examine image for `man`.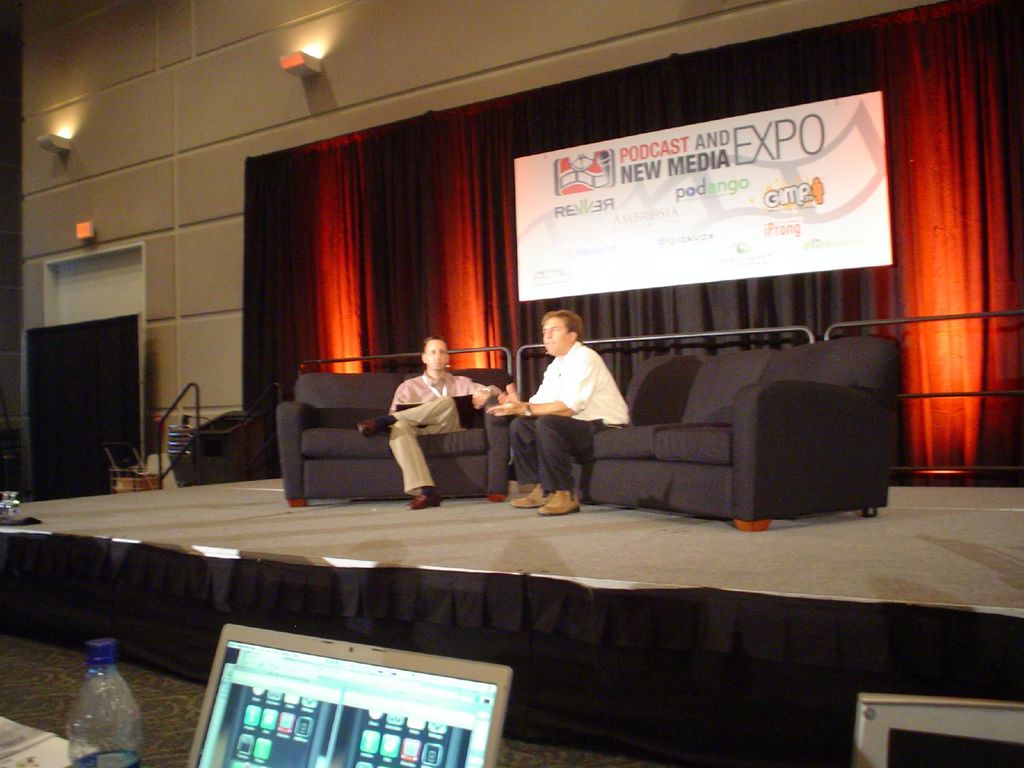
Examination result: BBox(361, 335, 506, 511).
